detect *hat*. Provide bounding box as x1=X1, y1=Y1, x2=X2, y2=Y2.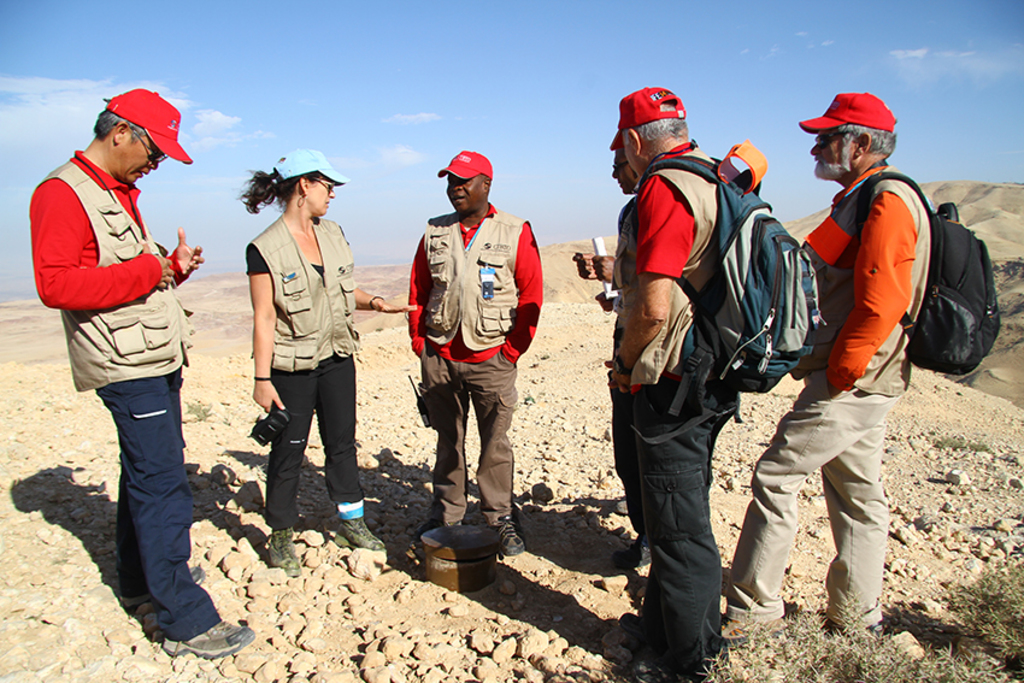
x1=275, y1=151, x2=348, y2=186.
